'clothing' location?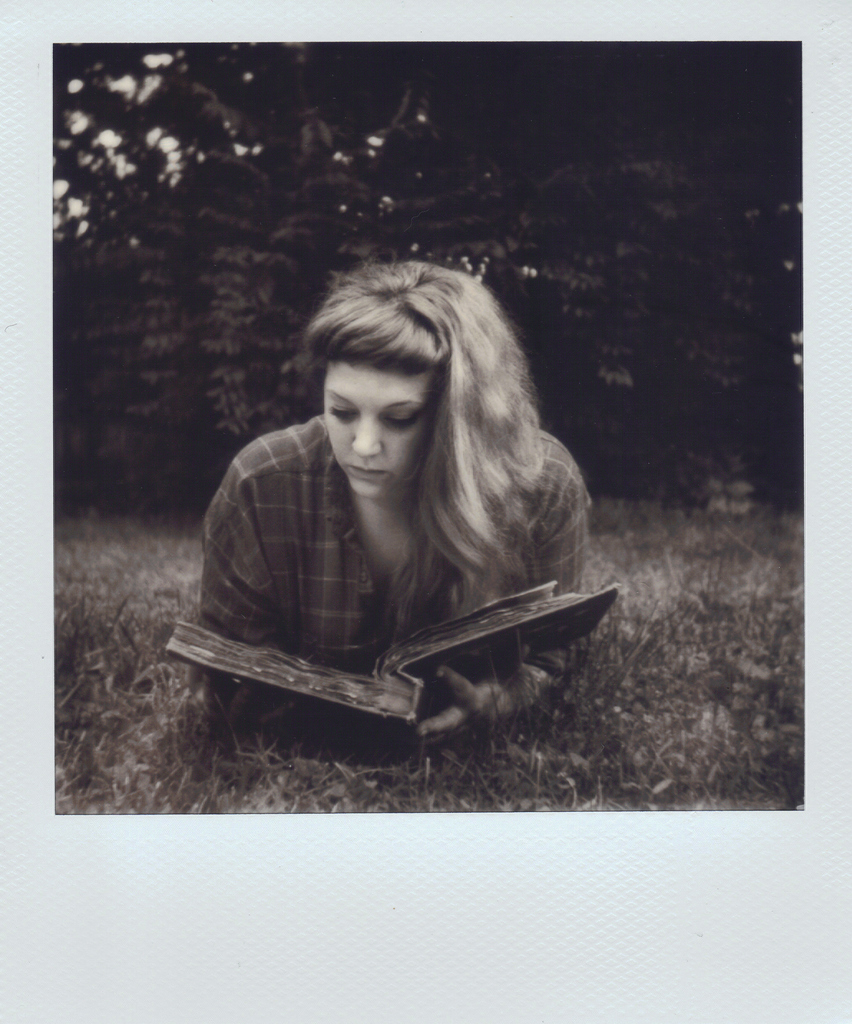
box=[182, 369, 634, 719]
